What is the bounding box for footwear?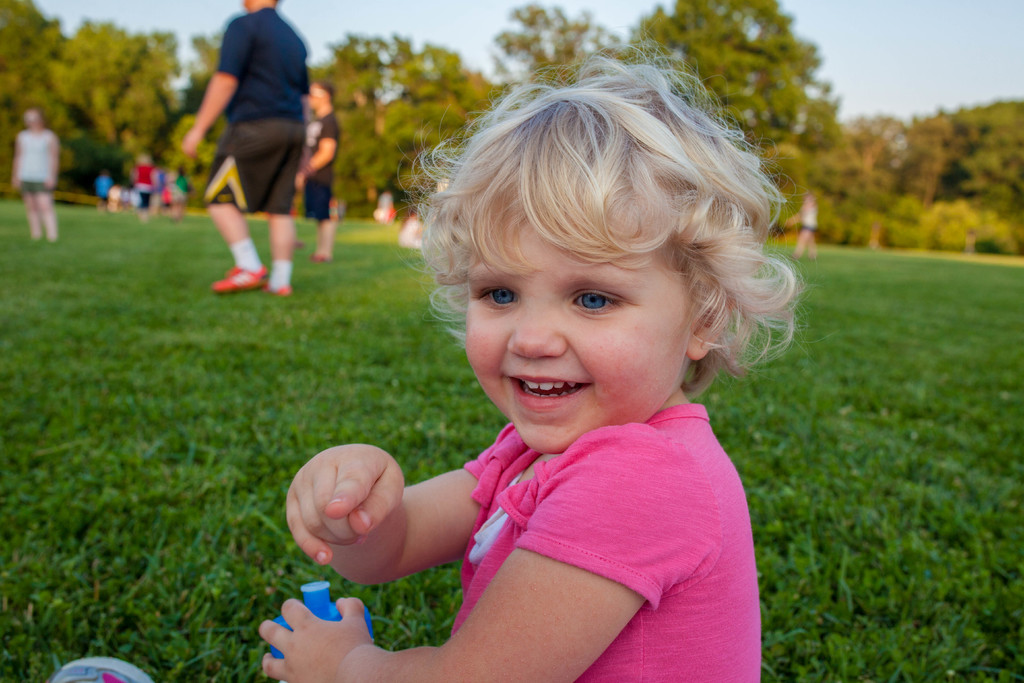
[x1=264, y1=271, x2=298, y2=297].
